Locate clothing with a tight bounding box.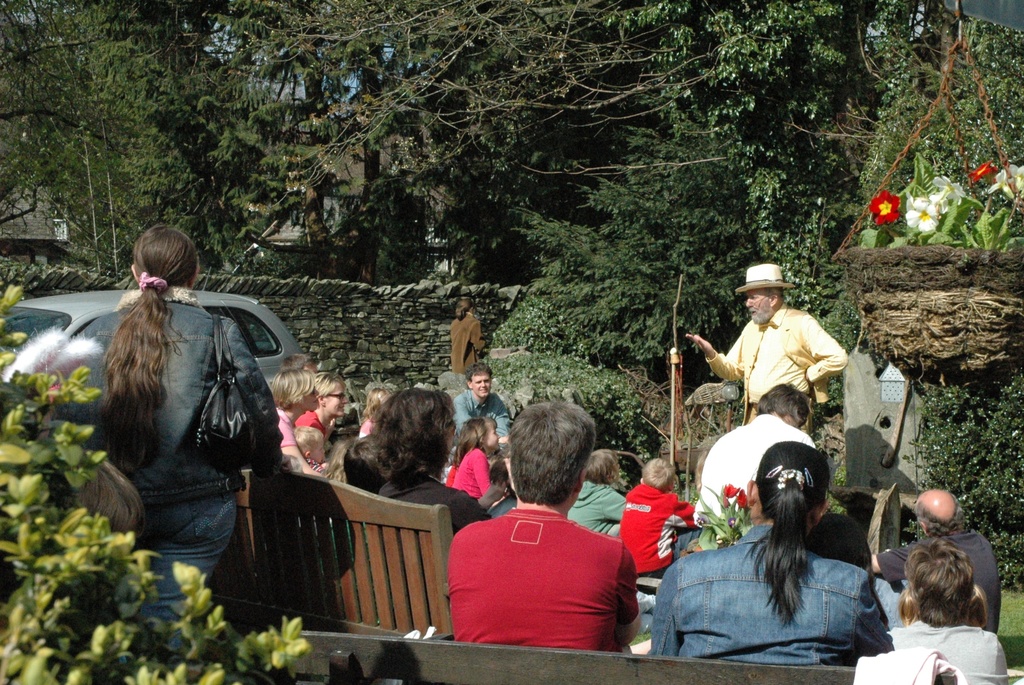
(left=694, top=414, right=817, bottom=524).
